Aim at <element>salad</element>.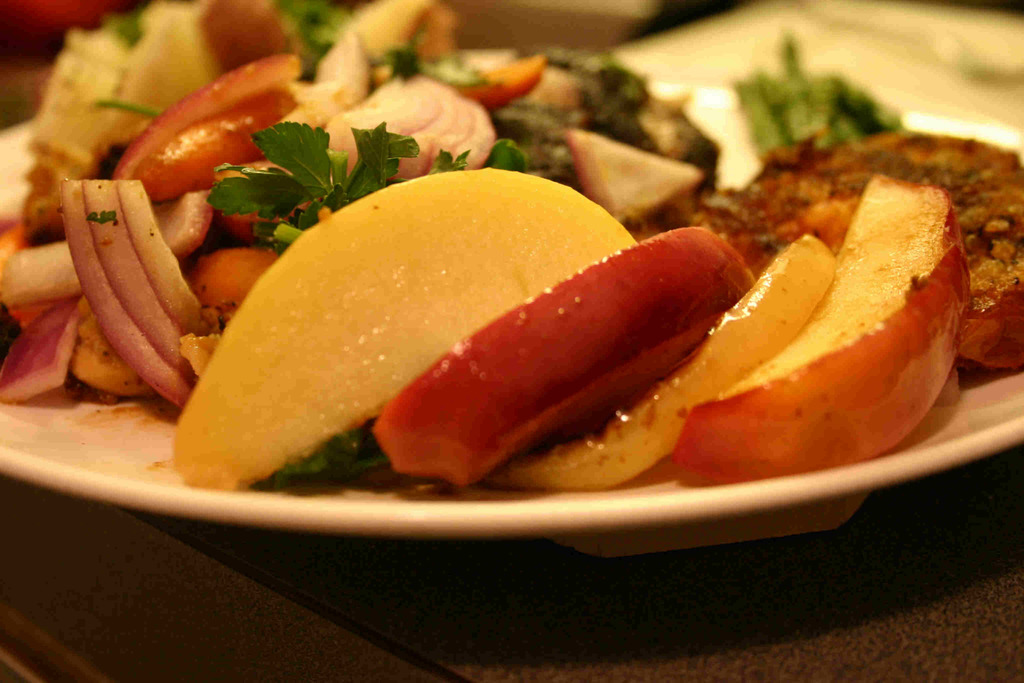
Aimed at <box>0,0,1023,490</box>.
